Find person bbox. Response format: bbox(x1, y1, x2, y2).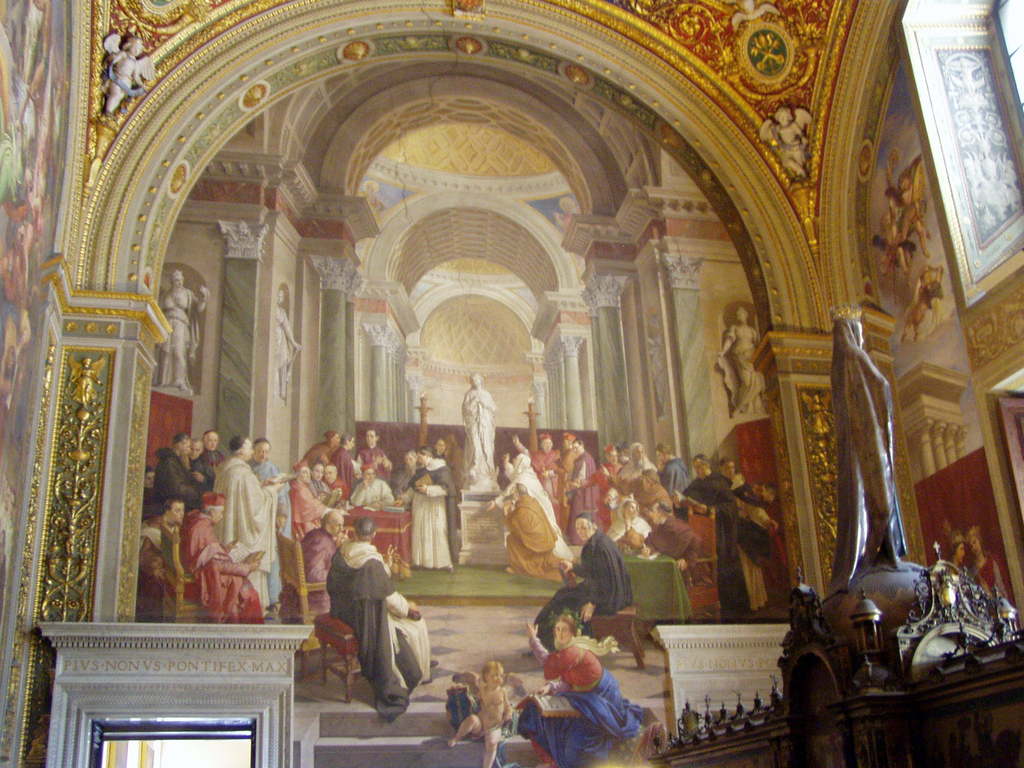
bbox(515, 609, 640, 767).
